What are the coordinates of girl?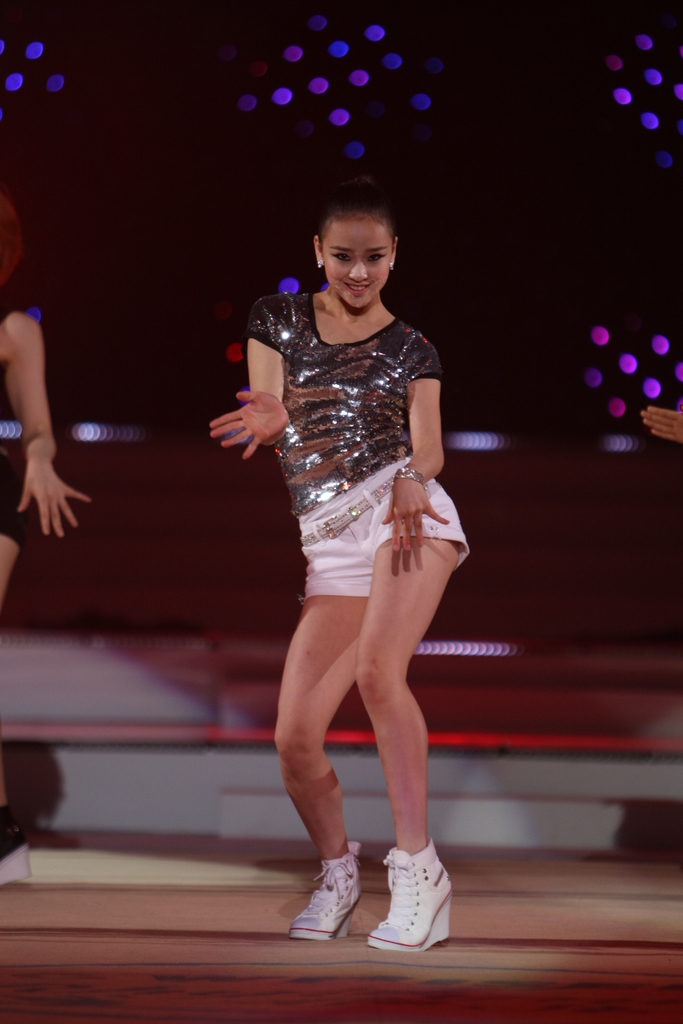
box=[205, 194, 473, 951].
